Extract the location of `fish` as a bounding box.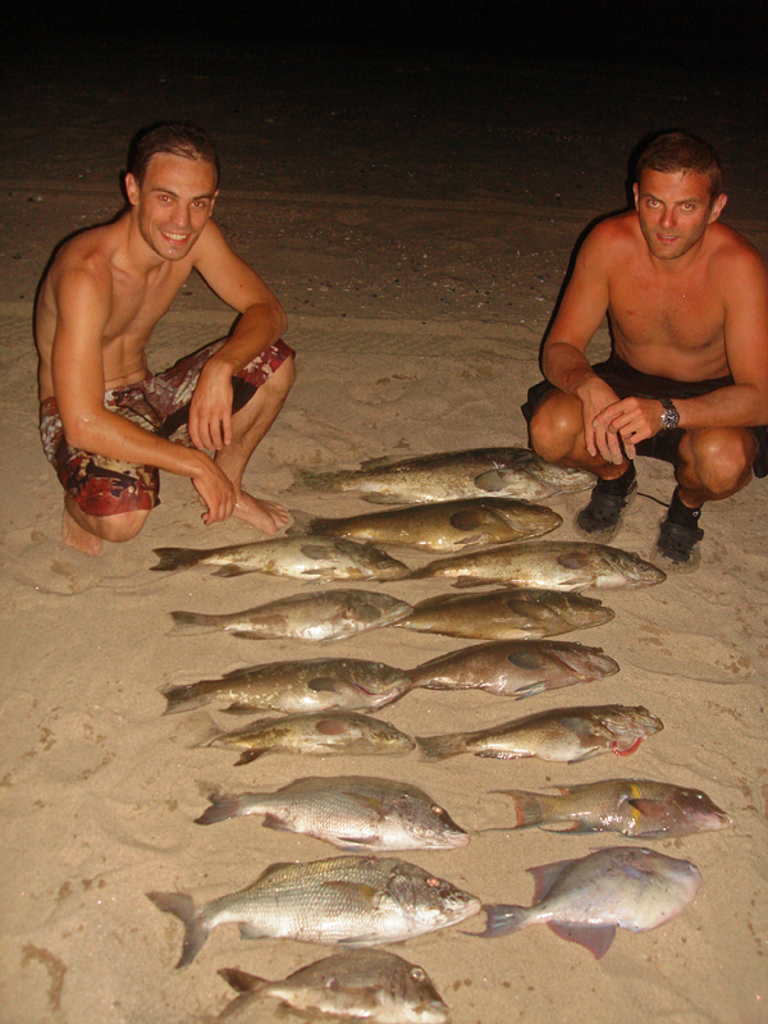
crop(403, 637, 618, 701).
